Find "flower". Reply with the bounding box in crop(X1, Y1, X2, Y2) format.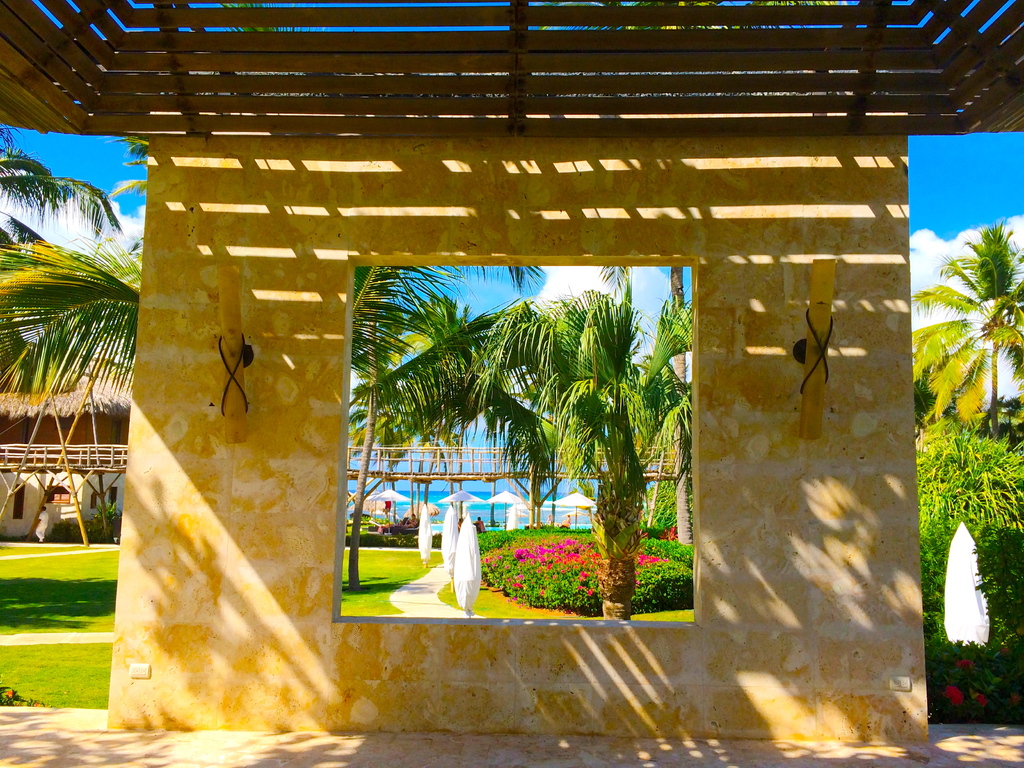
crop(971, 689, 988, 714).
